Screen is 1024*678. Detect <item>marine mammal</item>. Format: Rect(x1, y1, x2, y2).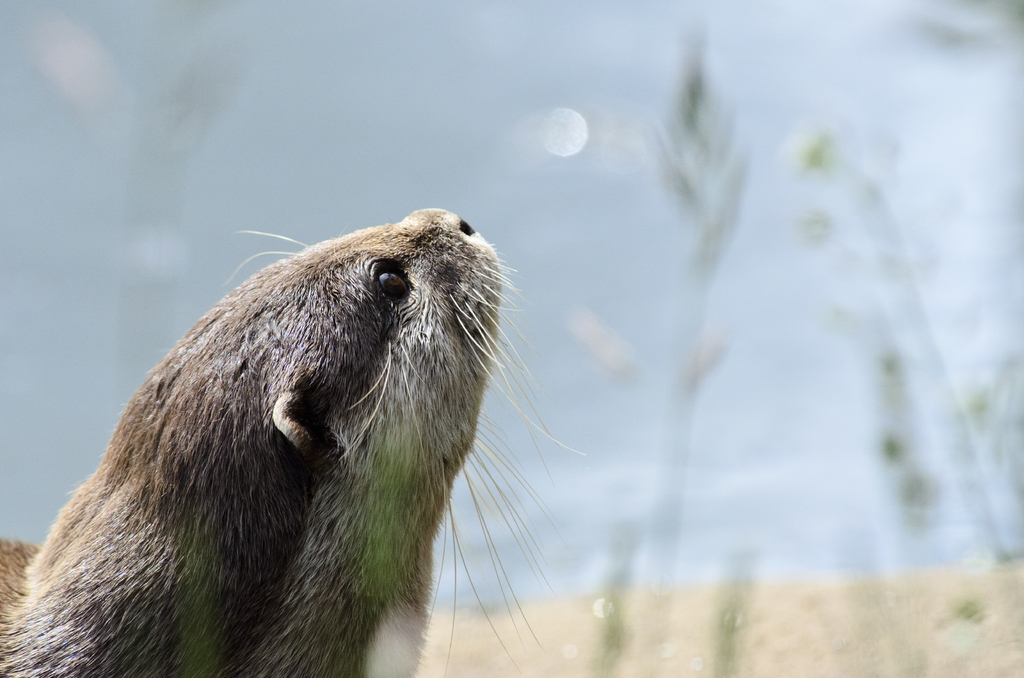
Rect(0, 165, 578, 677).
